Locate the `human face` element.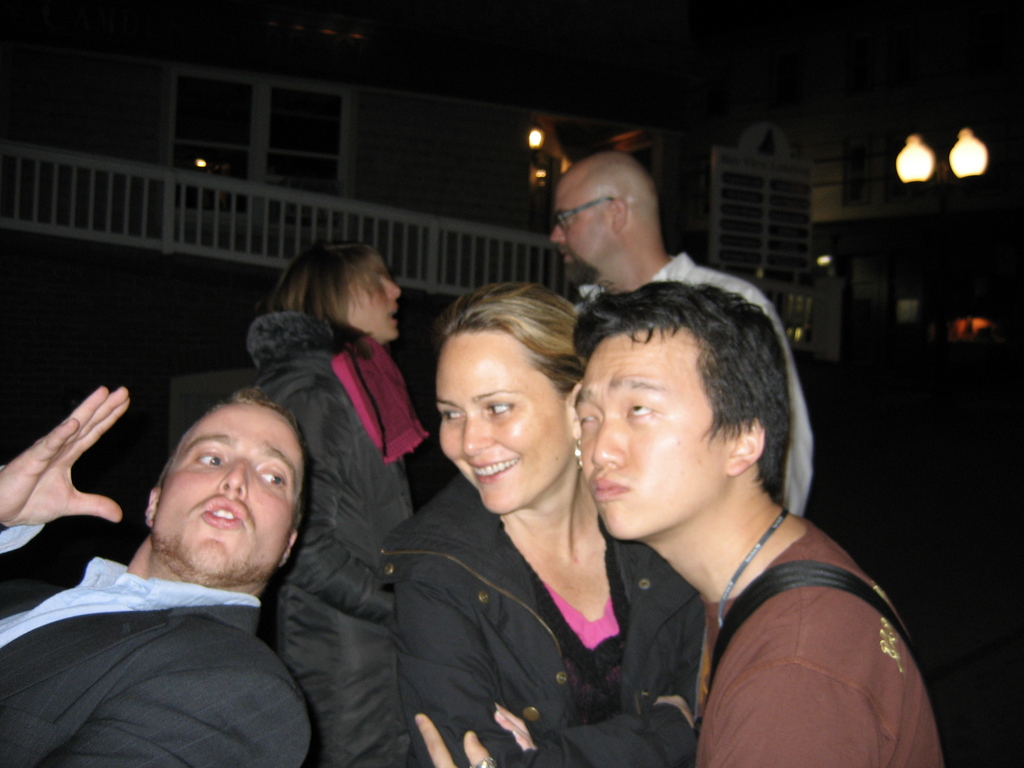
Element bbox: bbox(434, 342, 580, 512).
